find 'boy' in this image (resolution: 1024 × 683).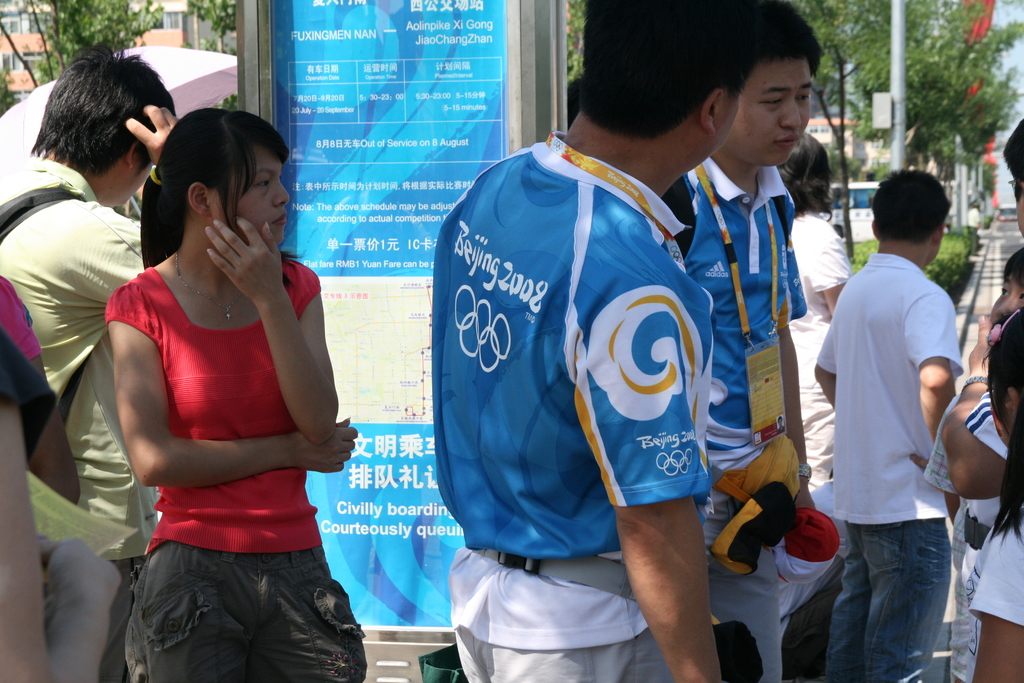
BBox(0, 40, 182, 682).
